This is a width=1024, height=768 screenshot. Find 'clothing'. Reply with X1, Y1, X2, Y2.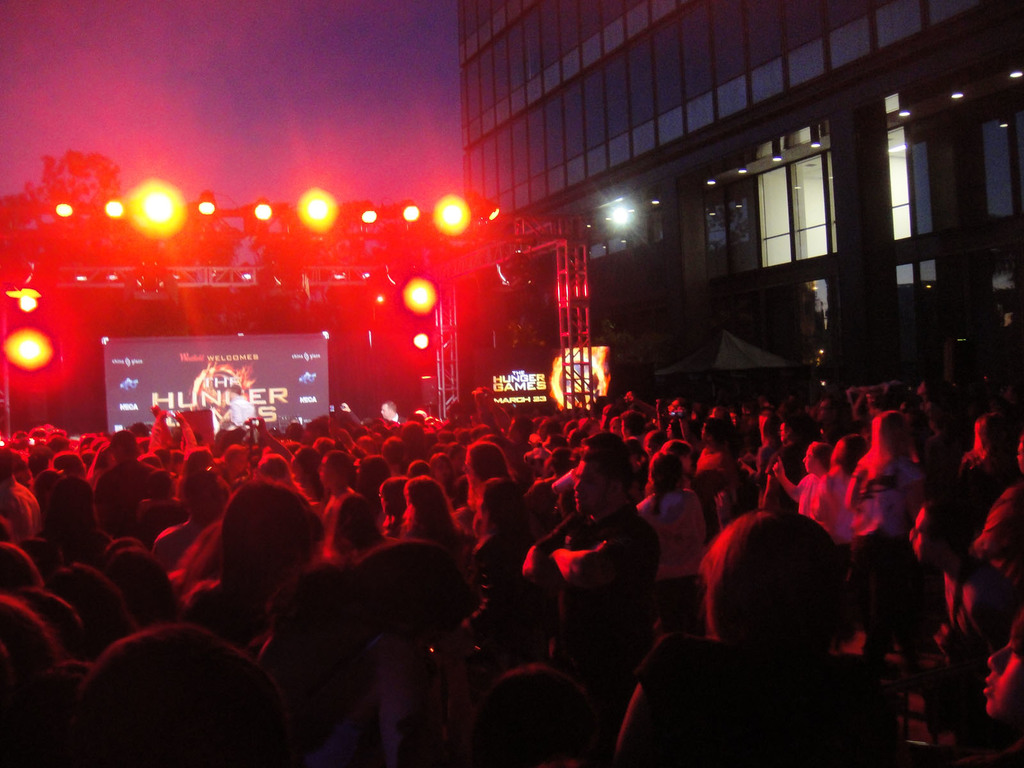
96, 458, 149, 531.
